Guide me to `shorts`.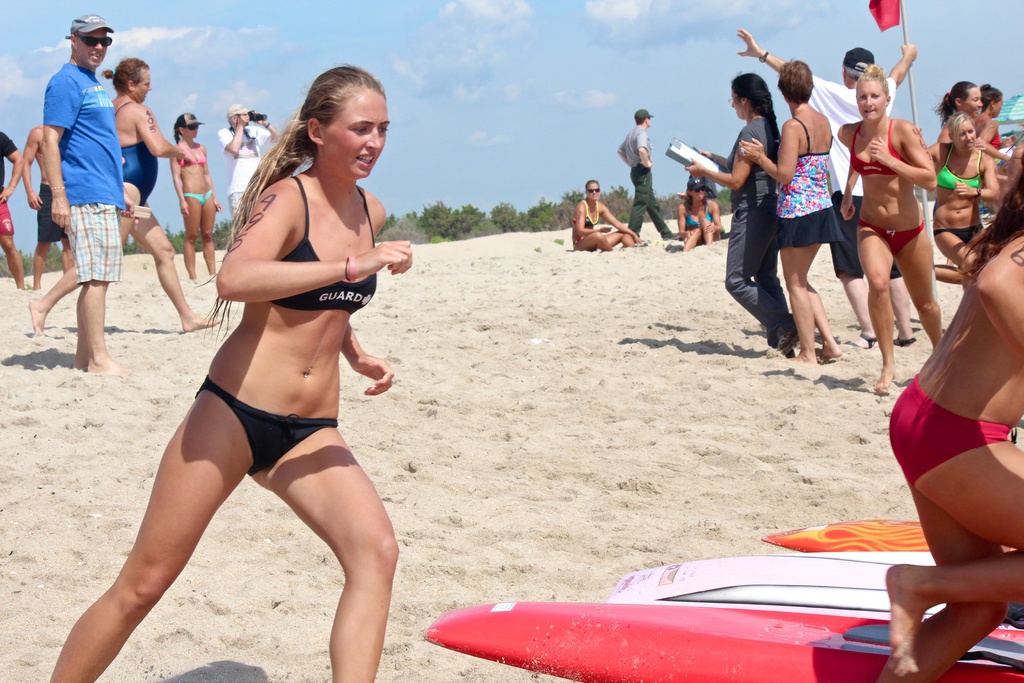
Guidance: box=[885, 382, 1014, 491].
